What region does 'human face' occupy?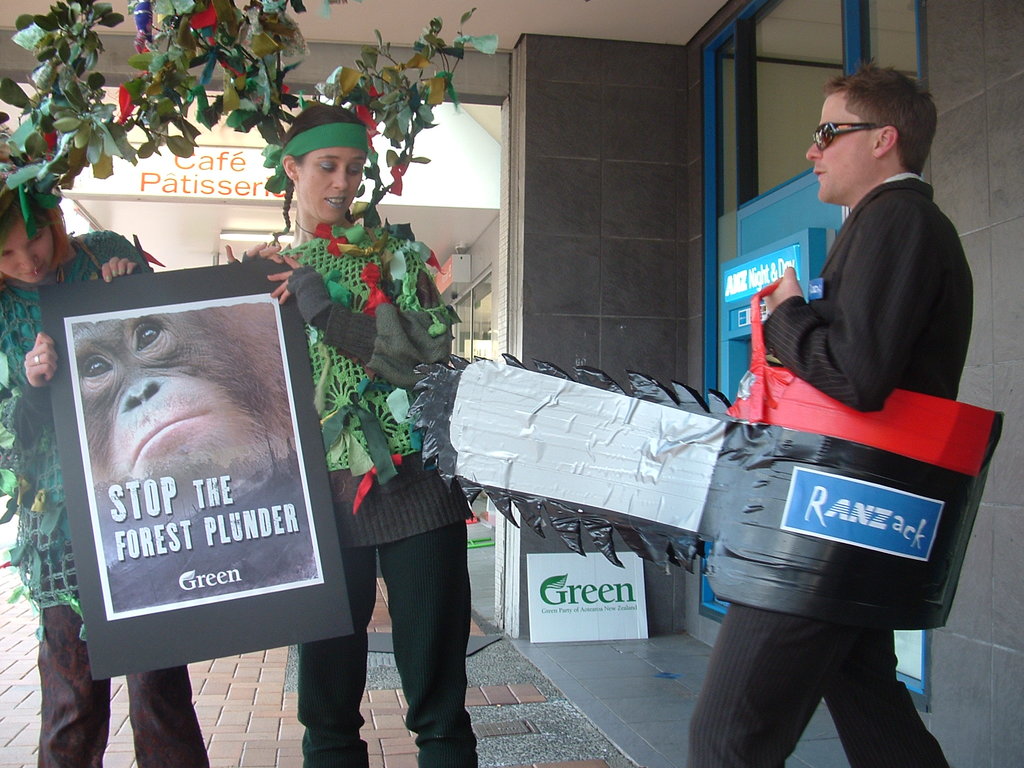
[x1=271, y1=124, x2=367, y2=216].
